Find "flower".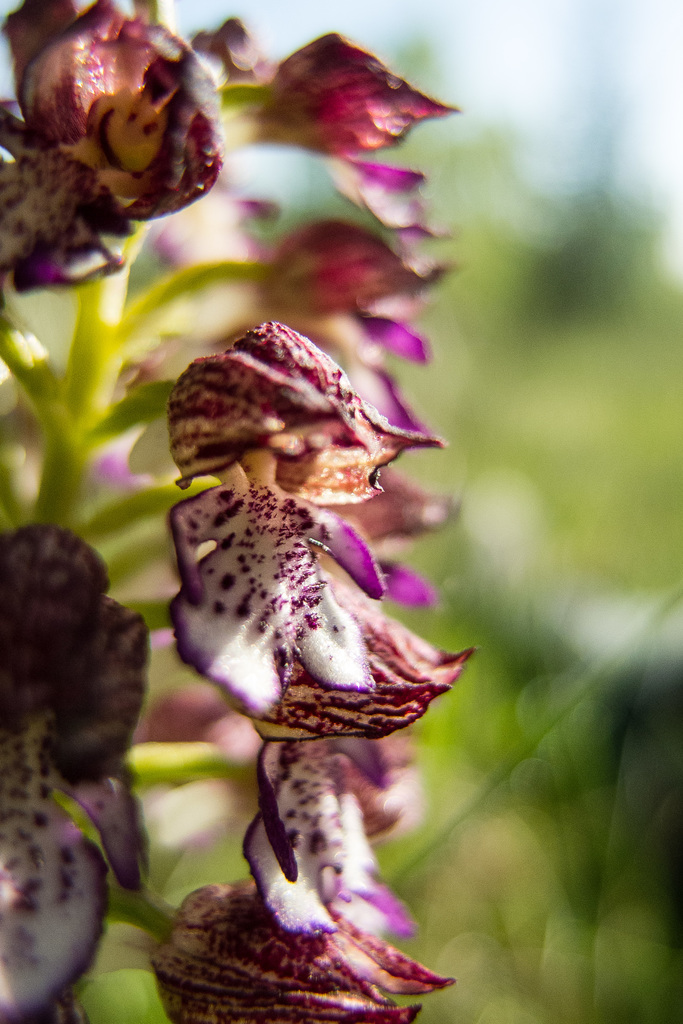
x1=254 y1=729 x2=436 y2=942.
